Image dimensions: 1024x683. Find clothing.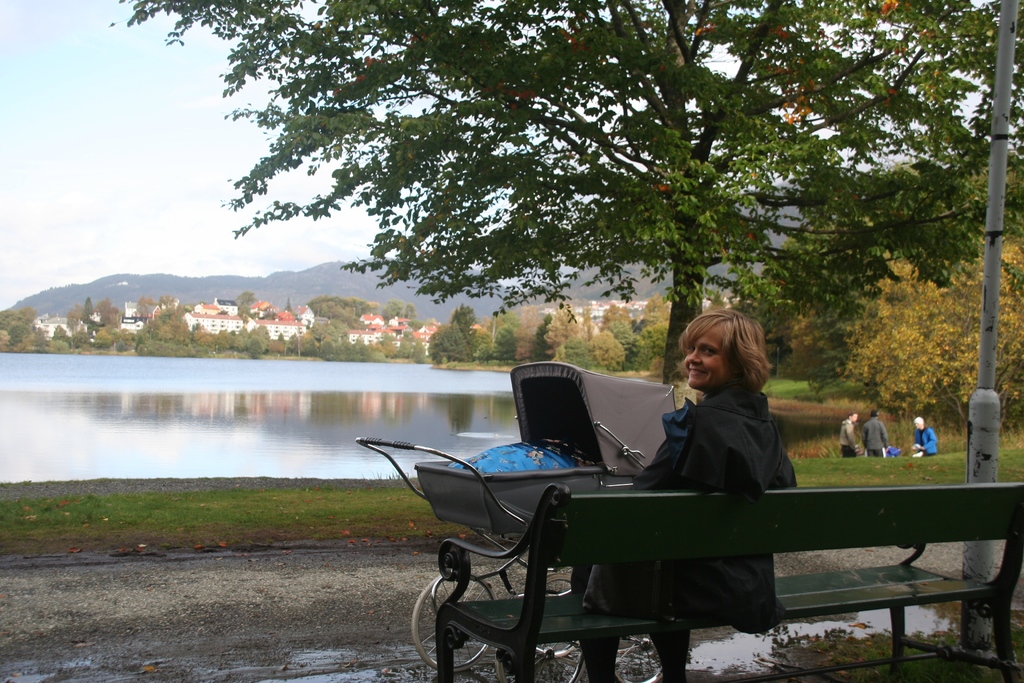
crop(838, 418, 858, 459).
